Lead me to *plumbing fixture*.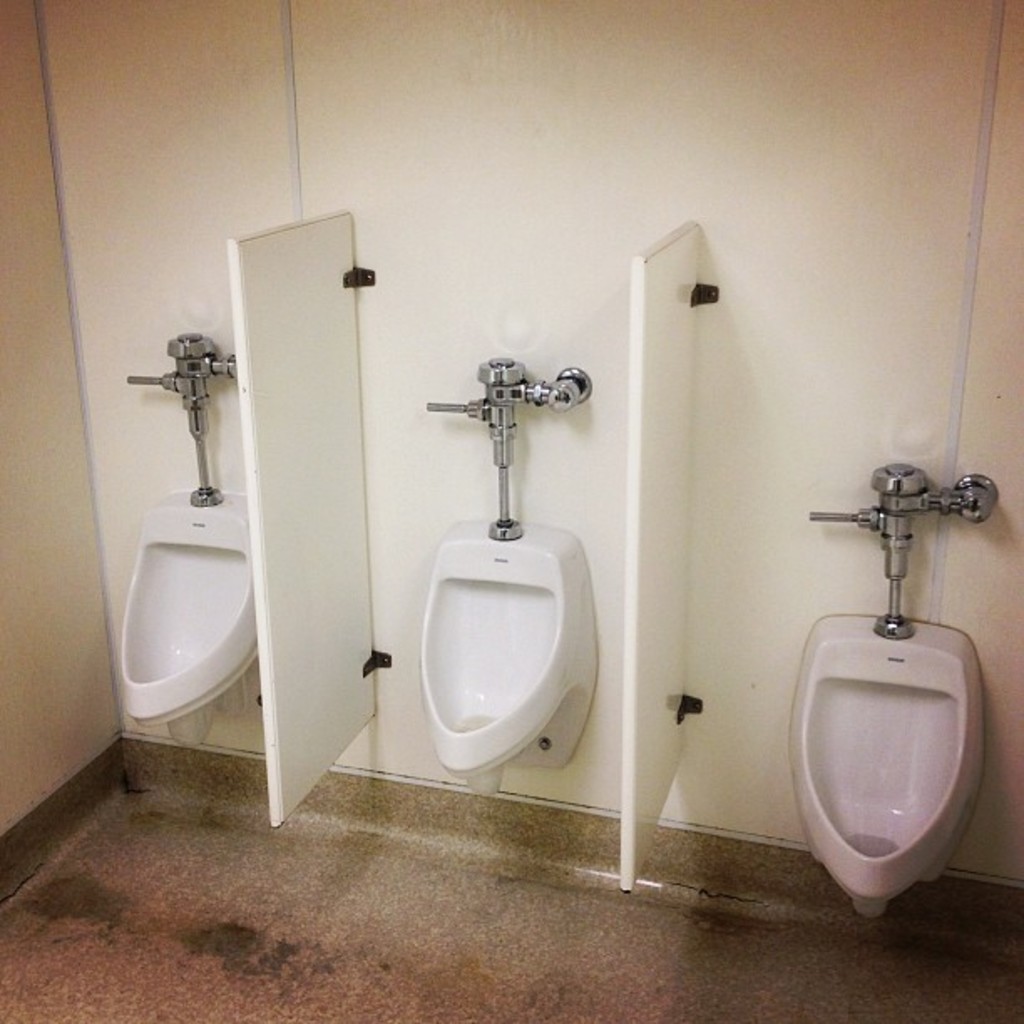
Lead to (left=430, top=355, right=586, bottom=534).
